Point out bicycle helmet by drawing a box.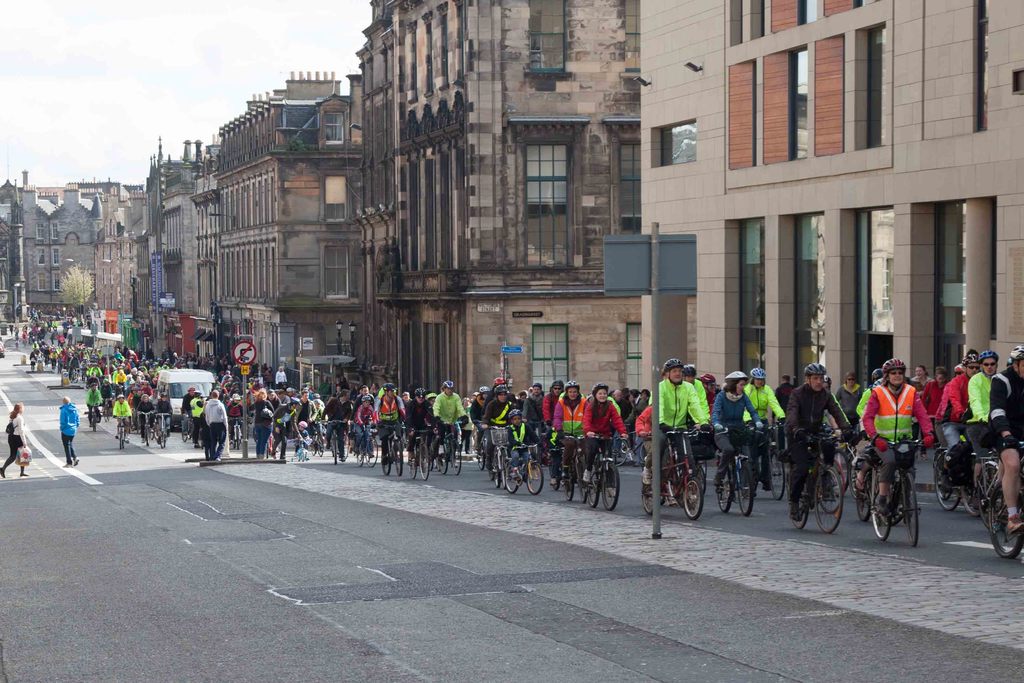
pyautogui.locateOnScreen(681, 365, 695, 375).
